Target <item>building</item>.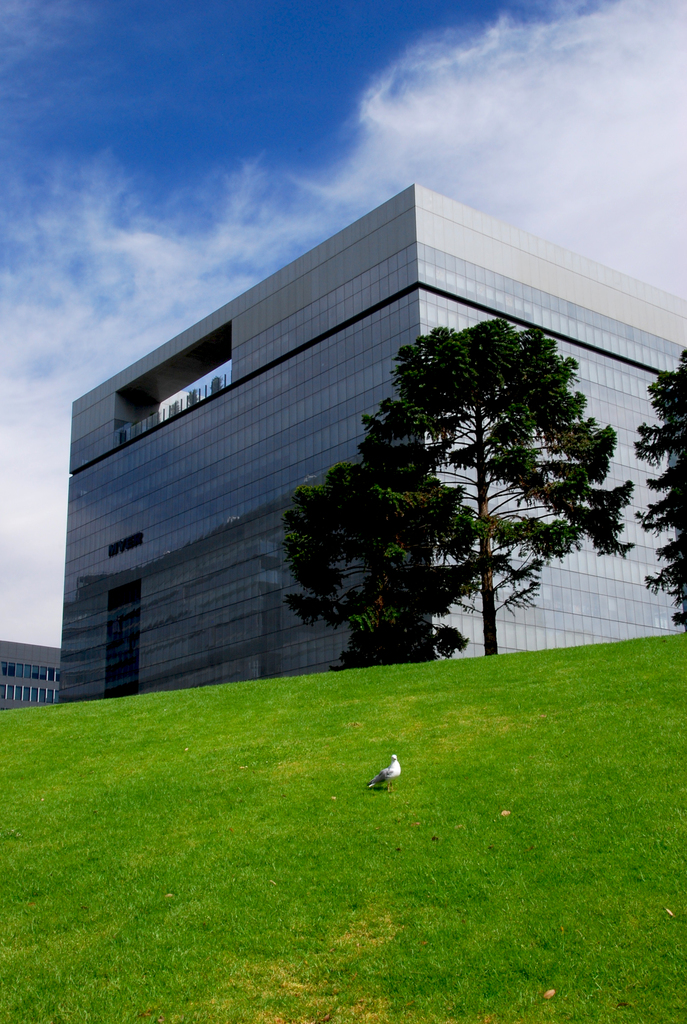
Target region: x1=0 y1=636 x2=59 y2=705.
